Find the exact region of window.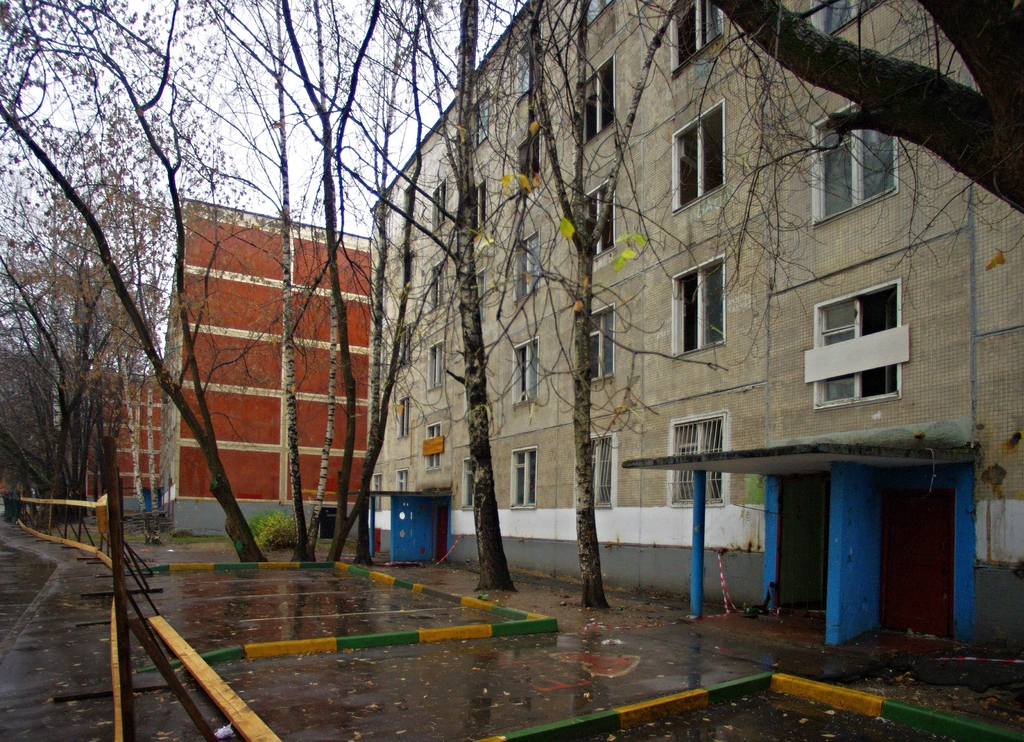
Exact region: {"left": 423, "top": 426, "right": 448, "bottom": 474}.
